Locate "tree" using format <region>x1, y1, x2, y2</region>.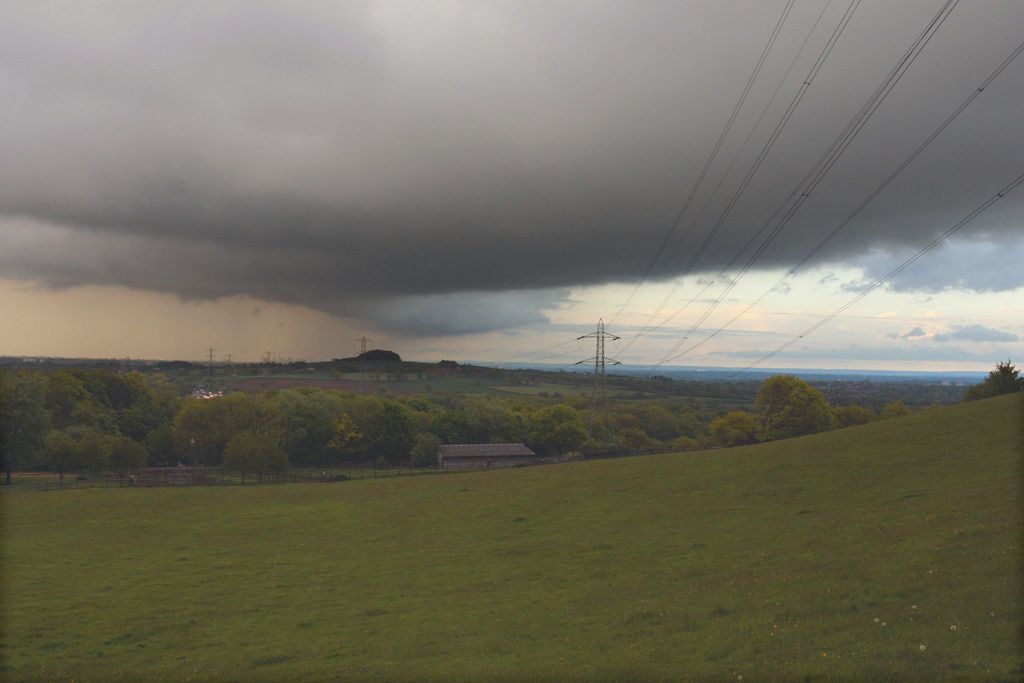
<region>165, 372, 312, 488</region>.
